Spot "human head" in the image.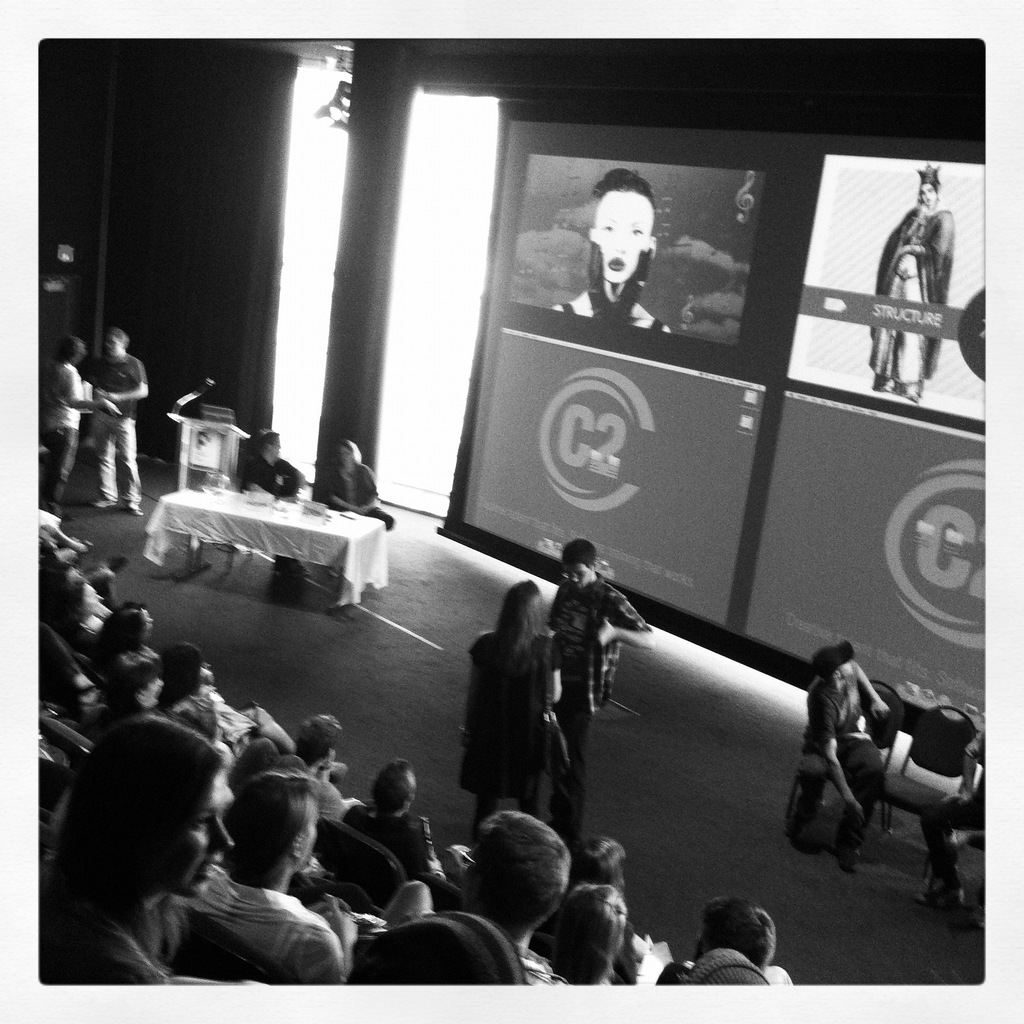
"human head" found at box(294, 714, 340, 767).
